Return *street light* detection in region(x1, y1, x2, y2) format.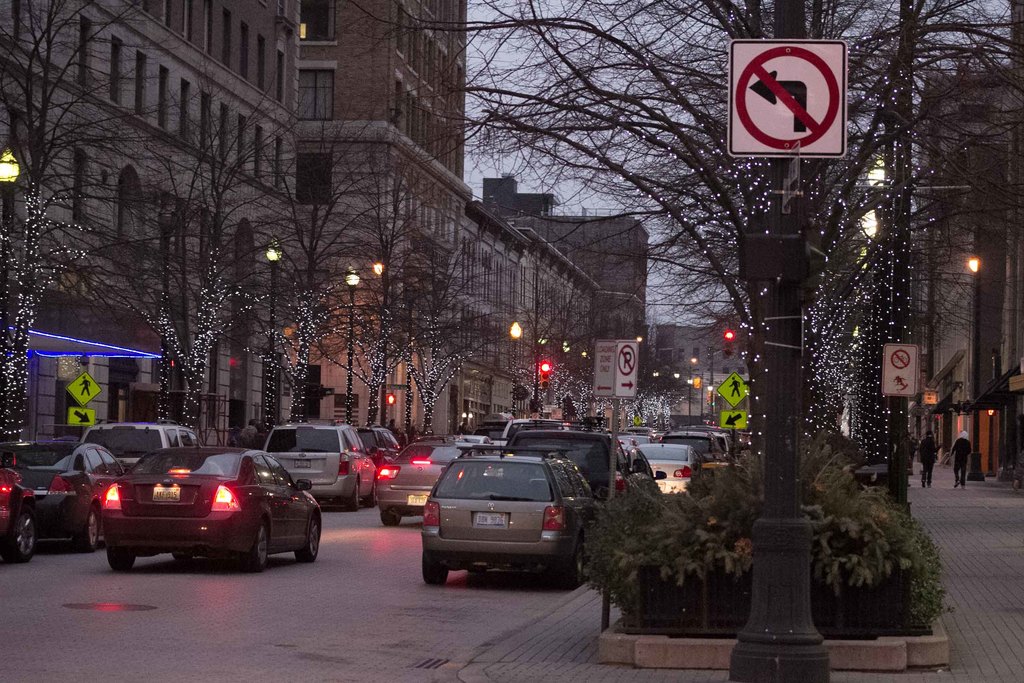
region(963, 226, 980, 489).
